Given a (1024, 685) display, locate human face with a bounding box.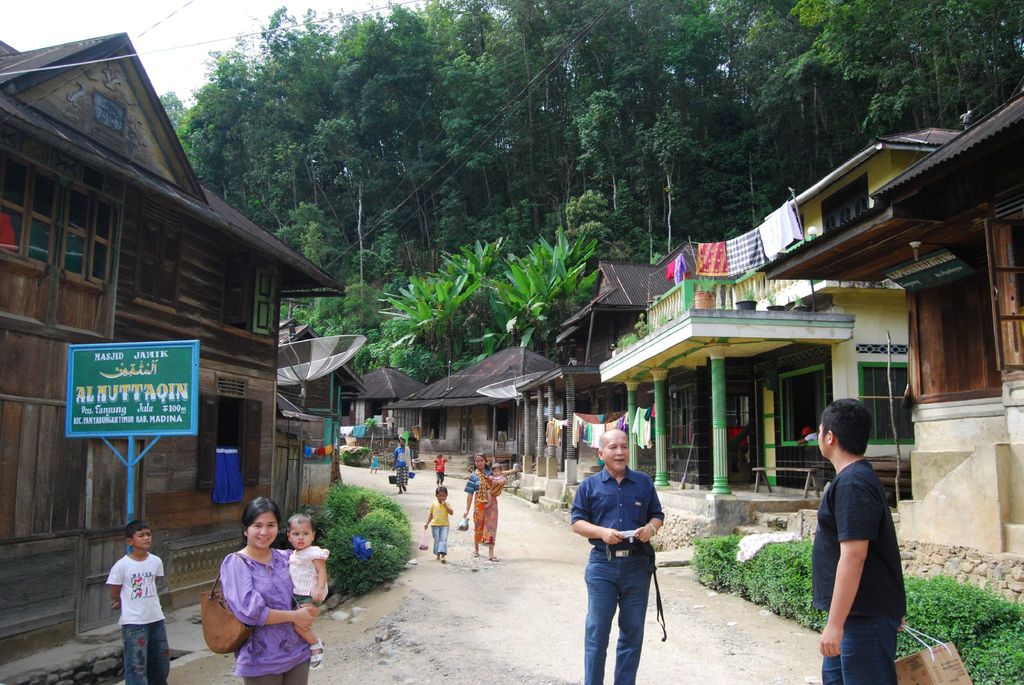
Located: [x1=437, y1=489, x2=446, y2=501].
